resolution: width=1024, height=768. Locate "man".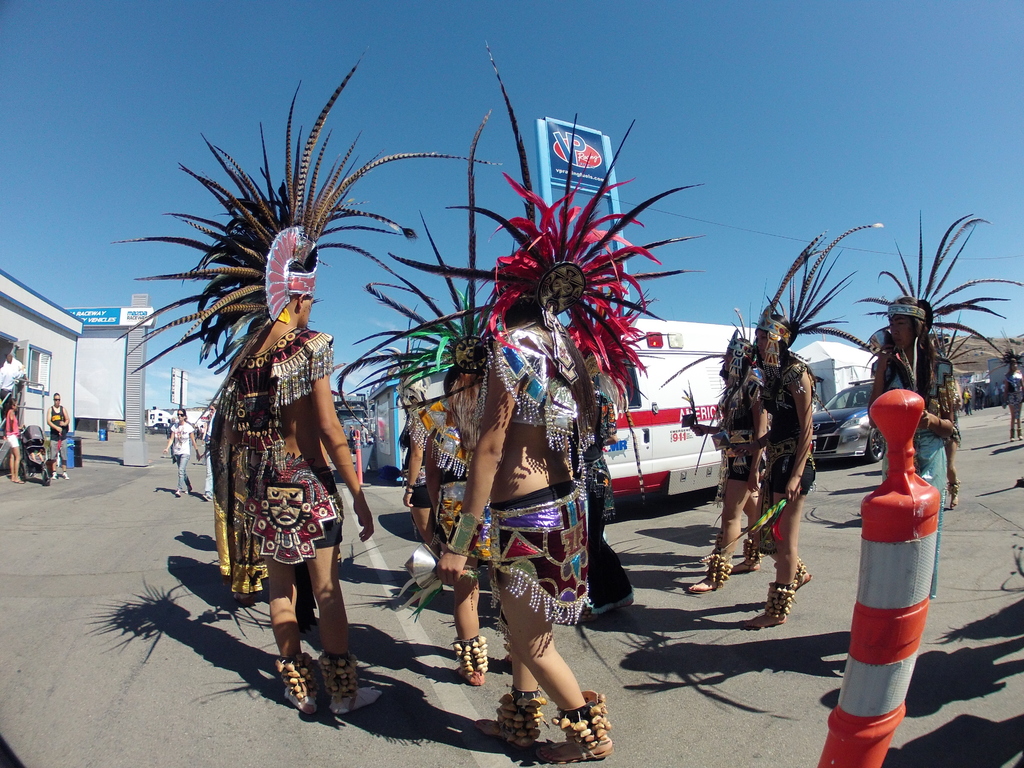
(left=361, top=422, right=369, bottom=445).
